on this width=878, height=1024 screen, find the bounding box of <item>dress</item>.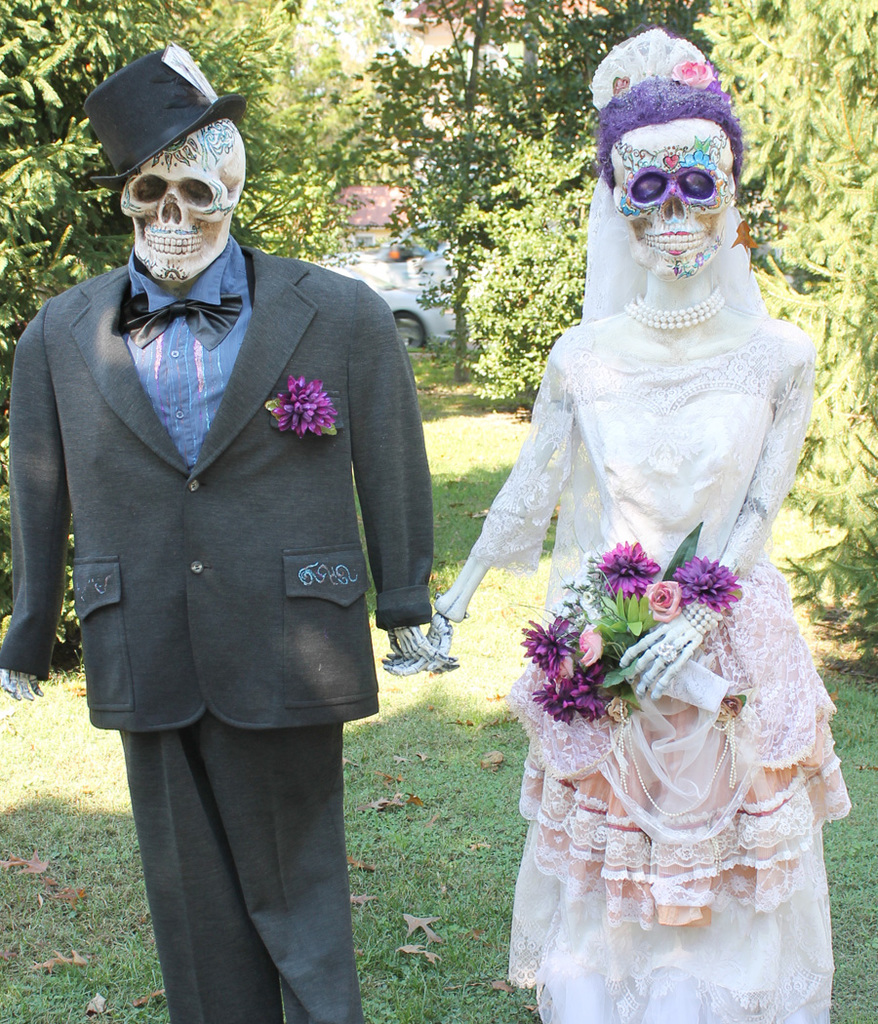
Bounding box: locate(466, 315, 853, 1023).
